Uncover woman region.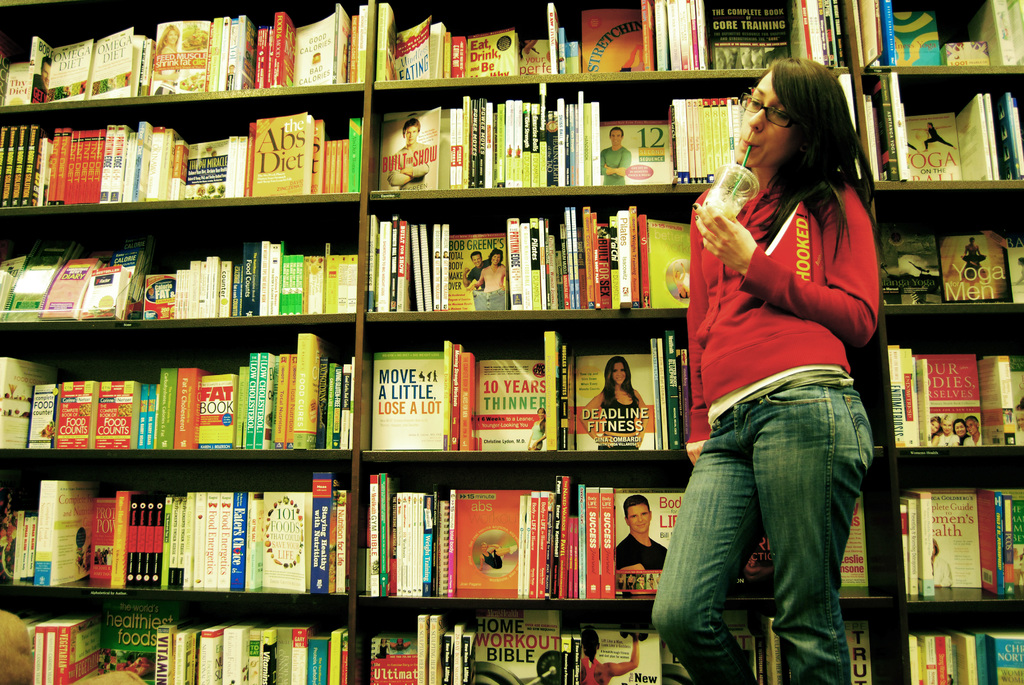
Uncovered: region(580, 352, 650, 452).
